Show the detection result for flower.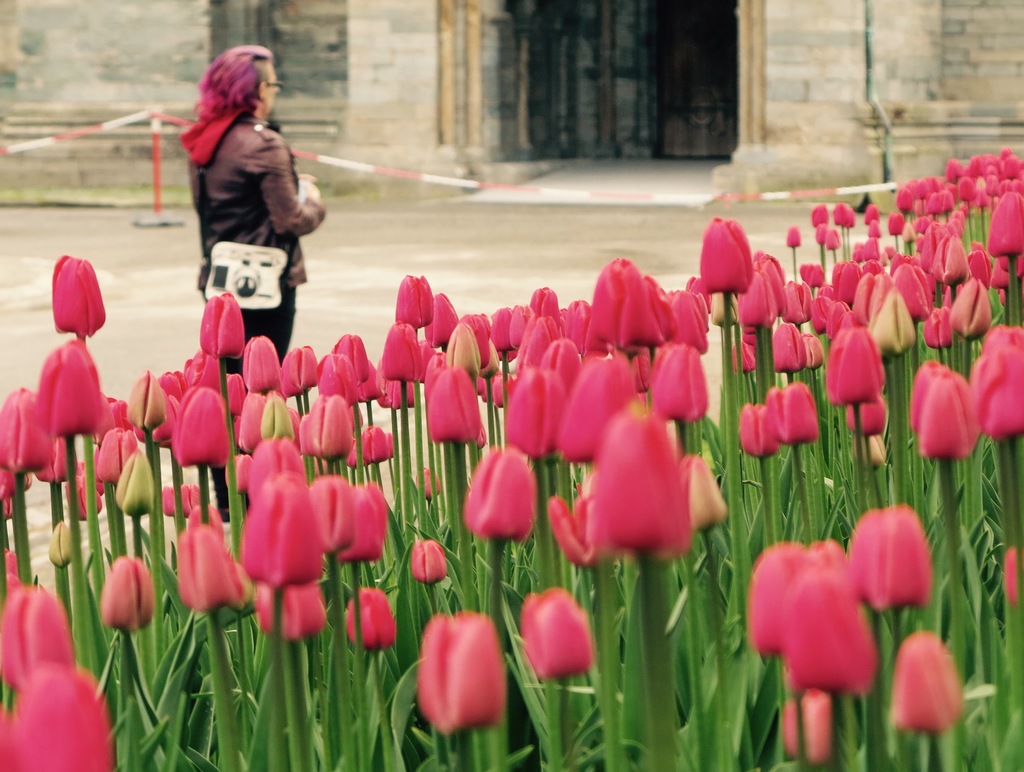
pyautogui.locateOnScreen(307, 394, 353, 465).
